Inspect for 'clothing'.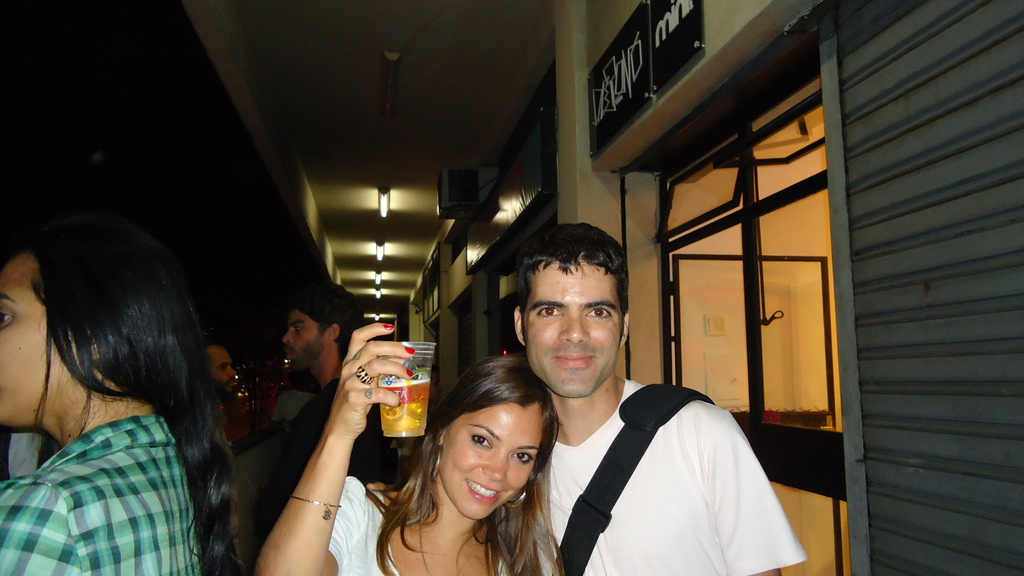
Inspection: (536, 373, 807, 575).
